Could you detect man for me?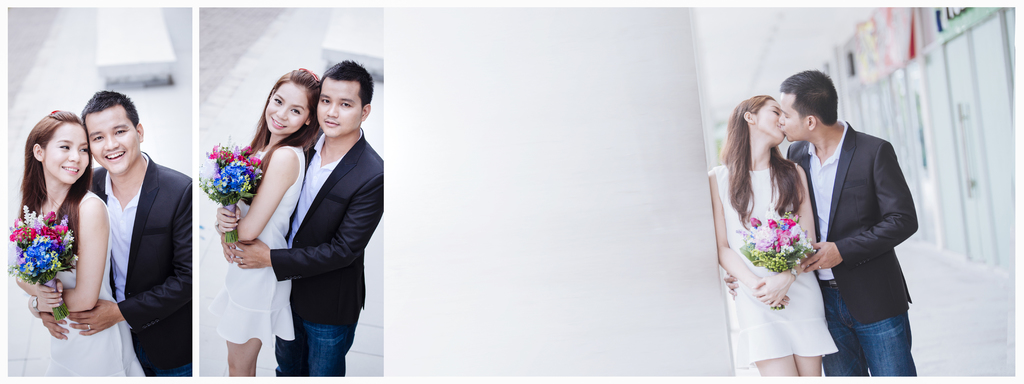
Detection result: bbox=(38, 86, 193, 378).
